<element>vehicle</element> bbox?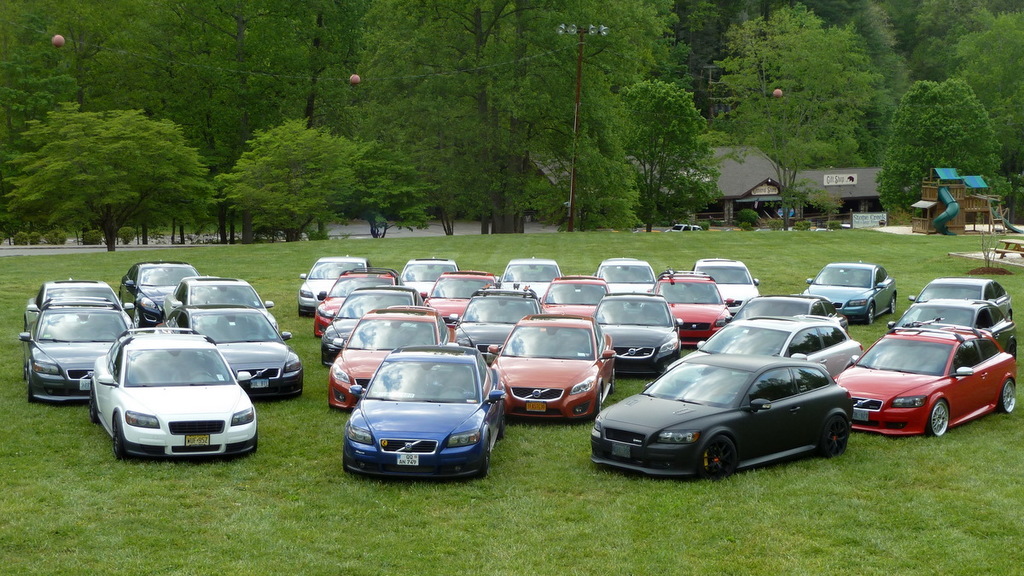
{"x1": 20, "y1": 277, "x2": 139, "y2": 328}
